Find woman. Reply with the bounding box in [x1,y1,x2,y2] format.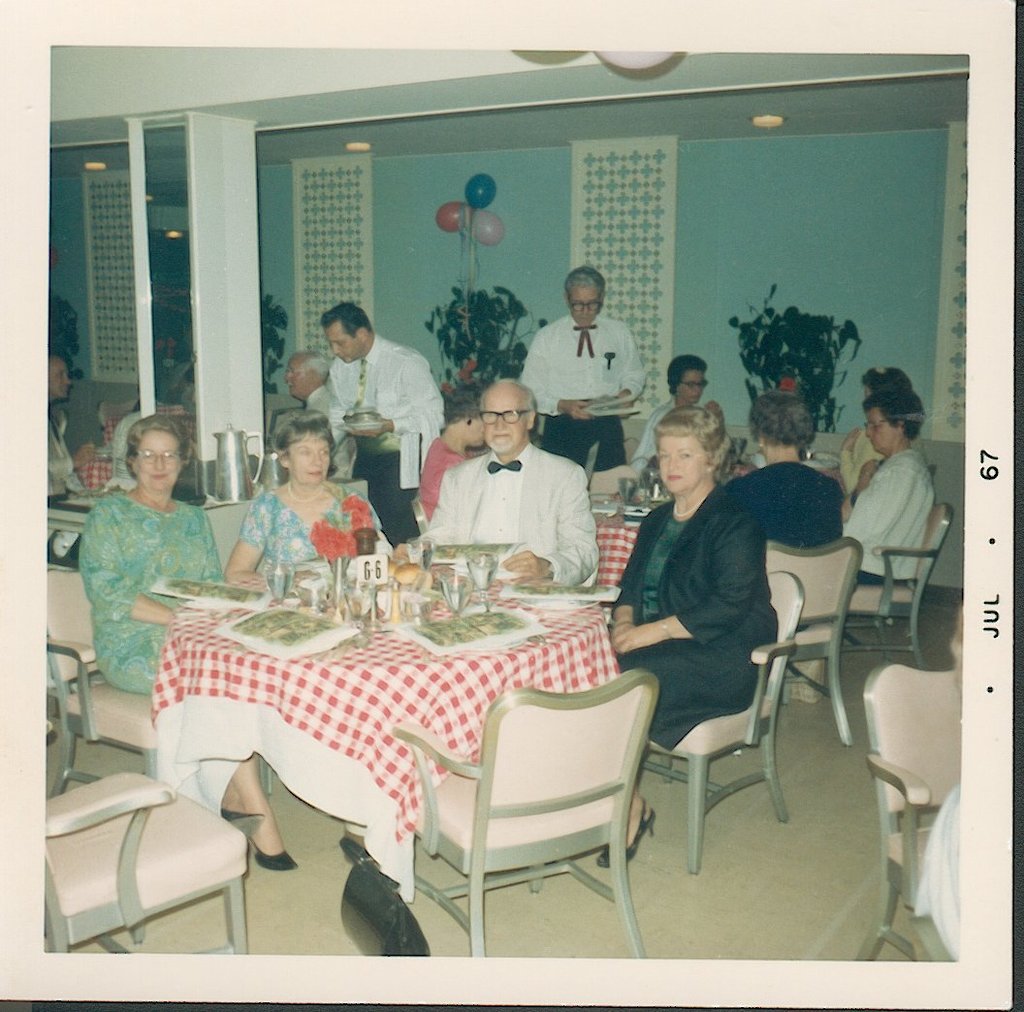
[597,408,778,870].
